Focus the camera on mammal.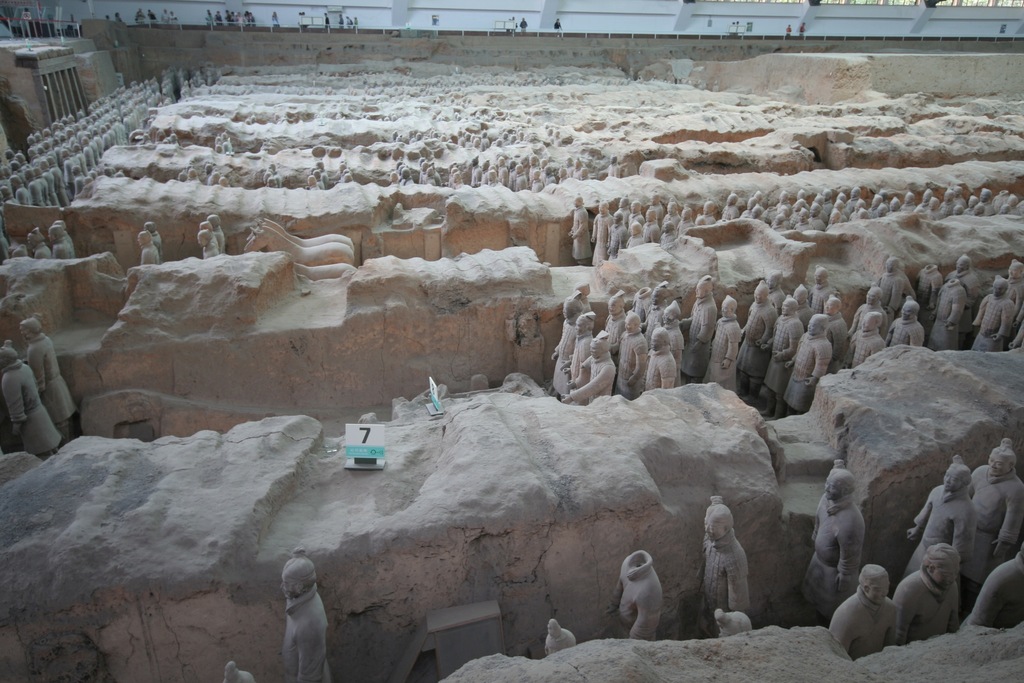
Focus region: region(323, 12, 329, 26).
